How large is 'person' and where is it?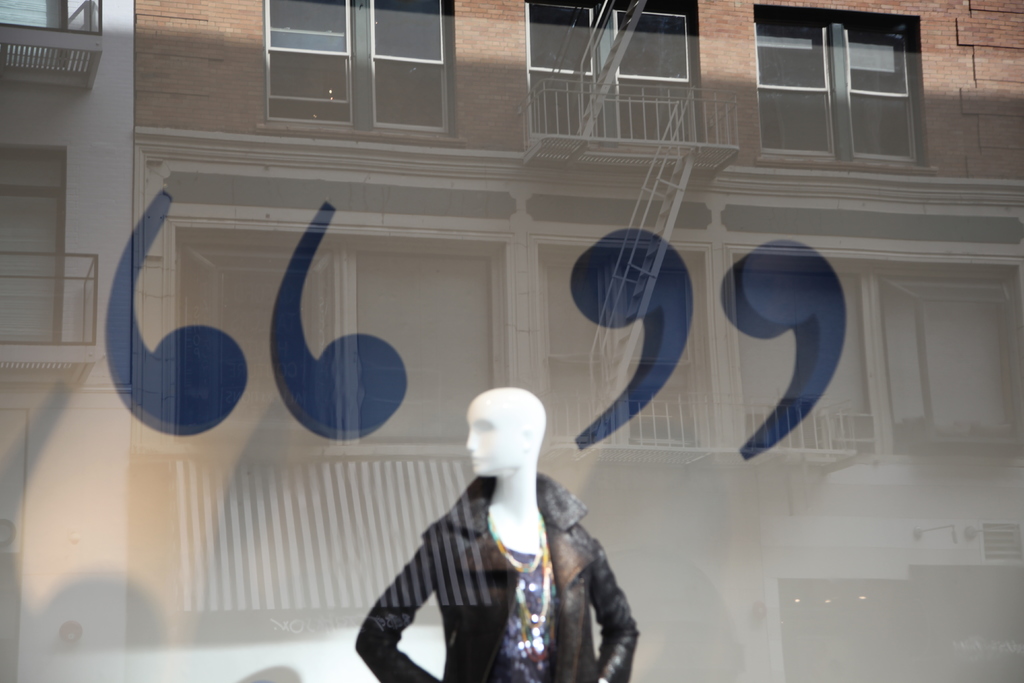
Bounding box: {"x1": 360, "y1": 374, "x2": 641, "y2": 674}.
